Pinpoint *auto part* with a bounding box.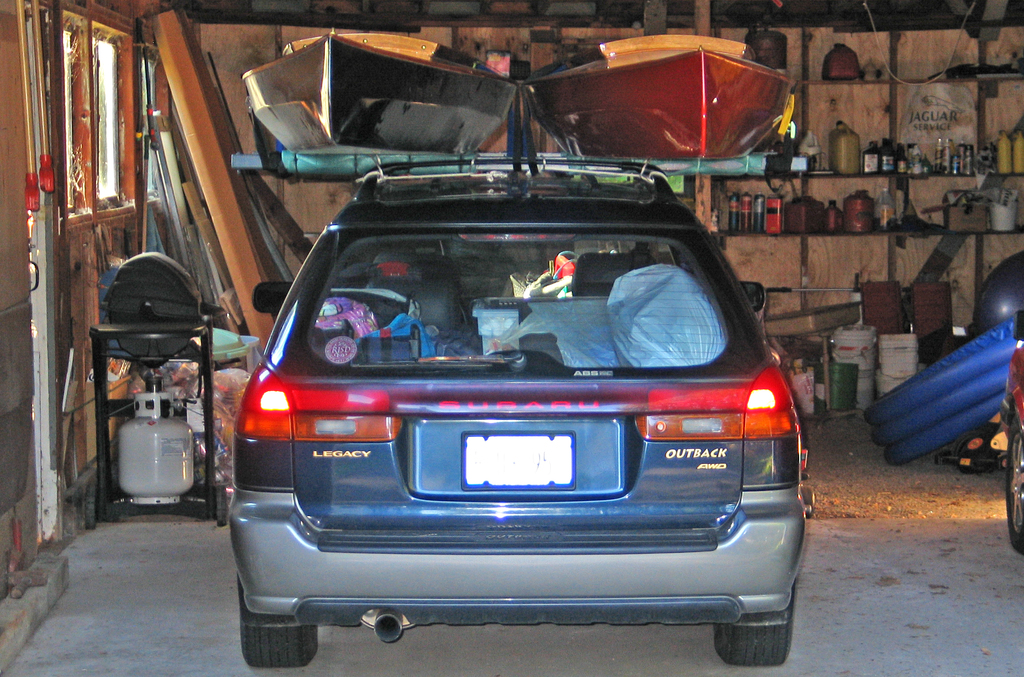
box=[238, 352, 399, 448].
